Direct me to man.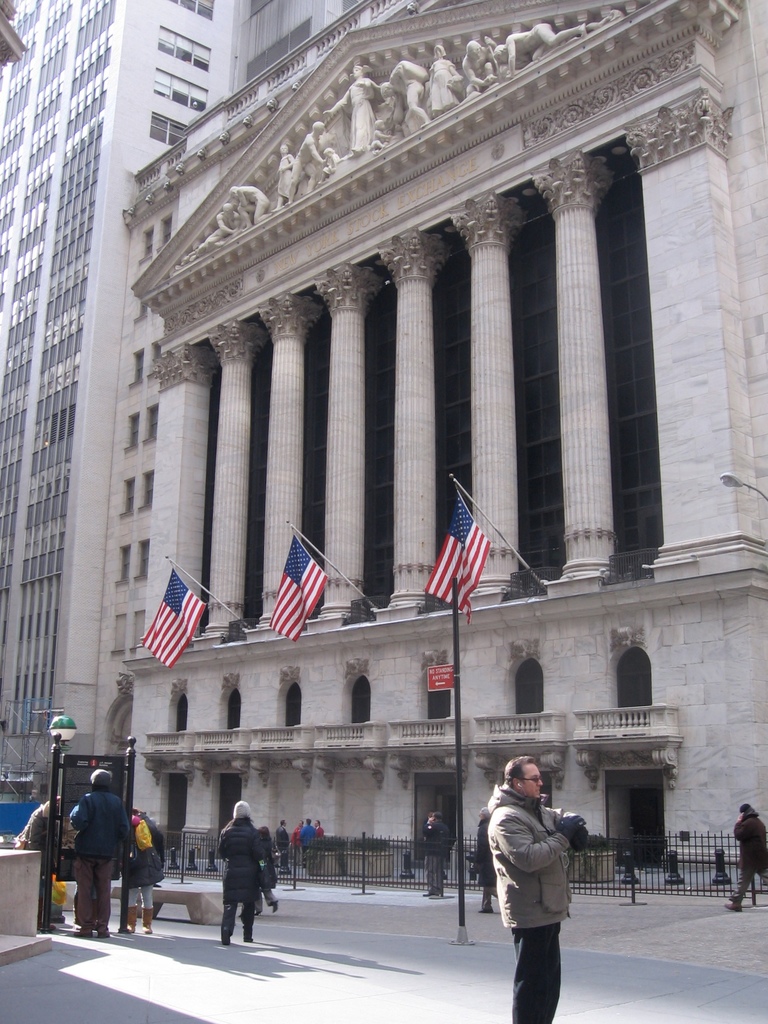
Direction: crop(65, 762, 131, 939).
